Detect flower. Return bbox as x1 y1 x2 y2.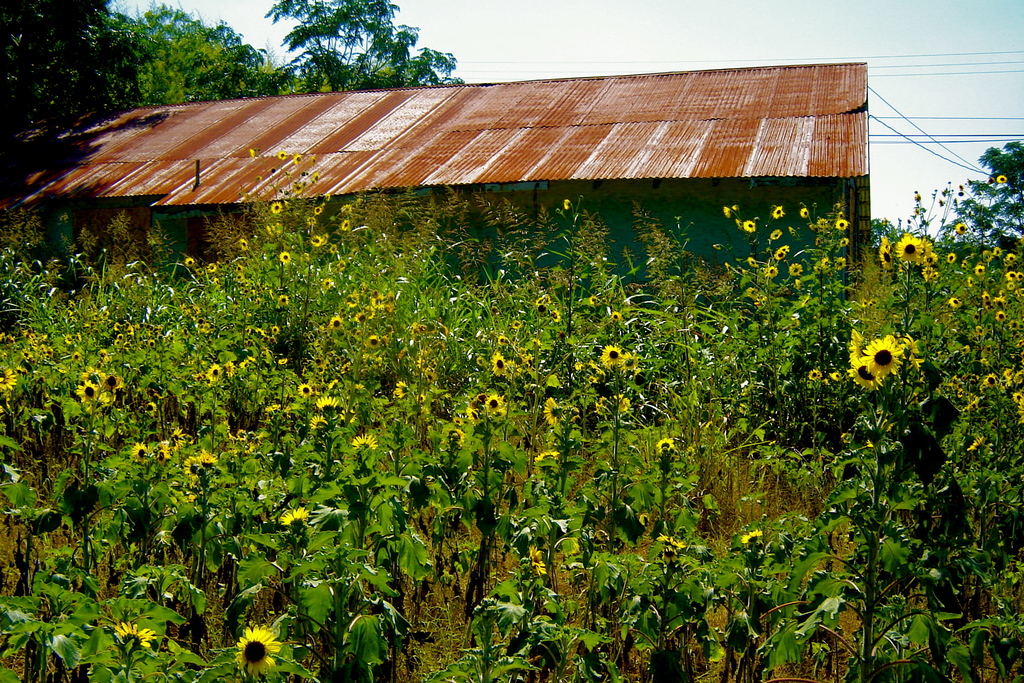
206 263 218 273.
